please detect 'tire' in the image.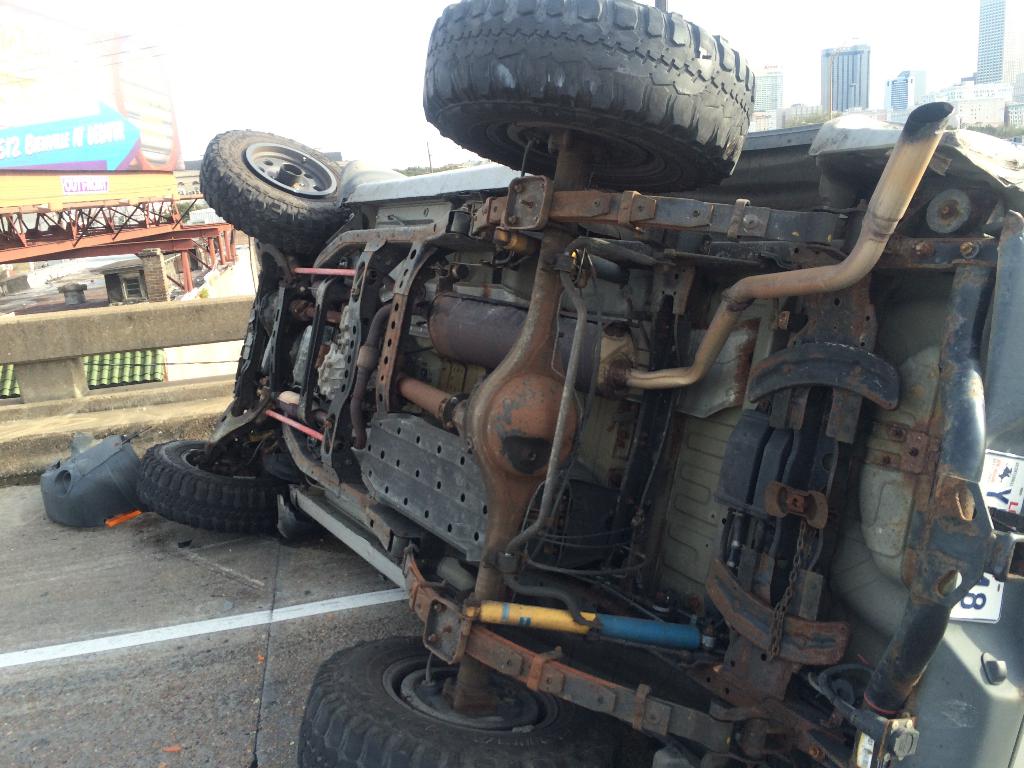
crop(403, 9, 792, 175).
